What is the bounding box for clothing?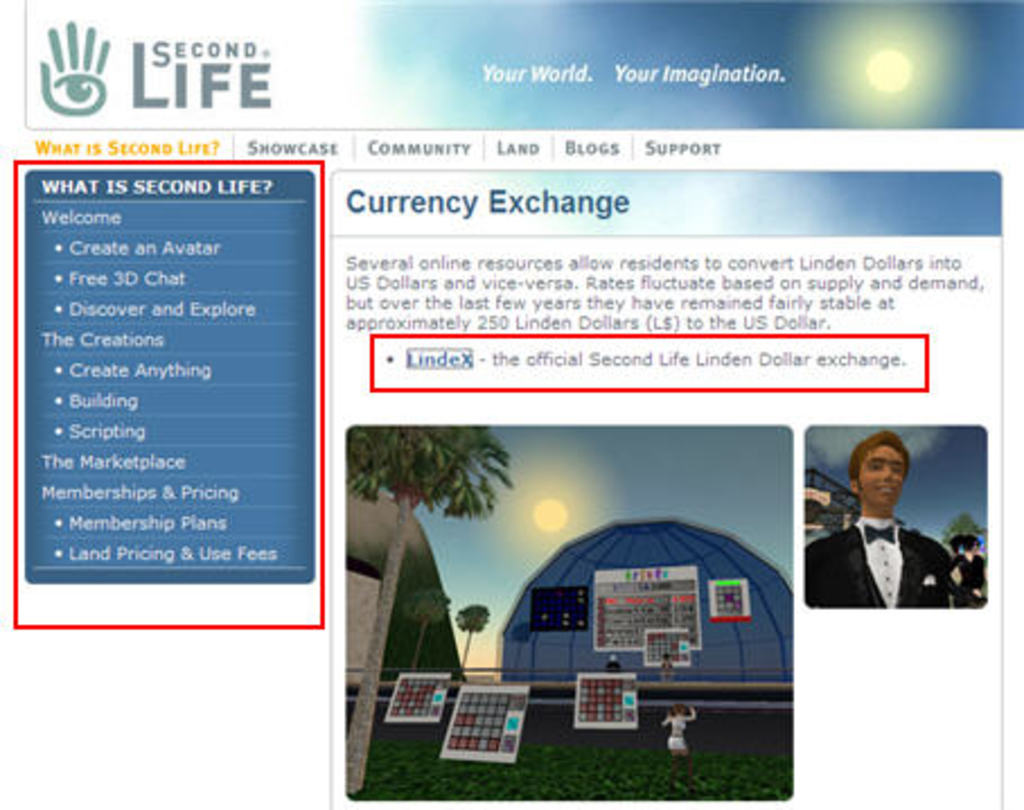
841,492,970,600.
